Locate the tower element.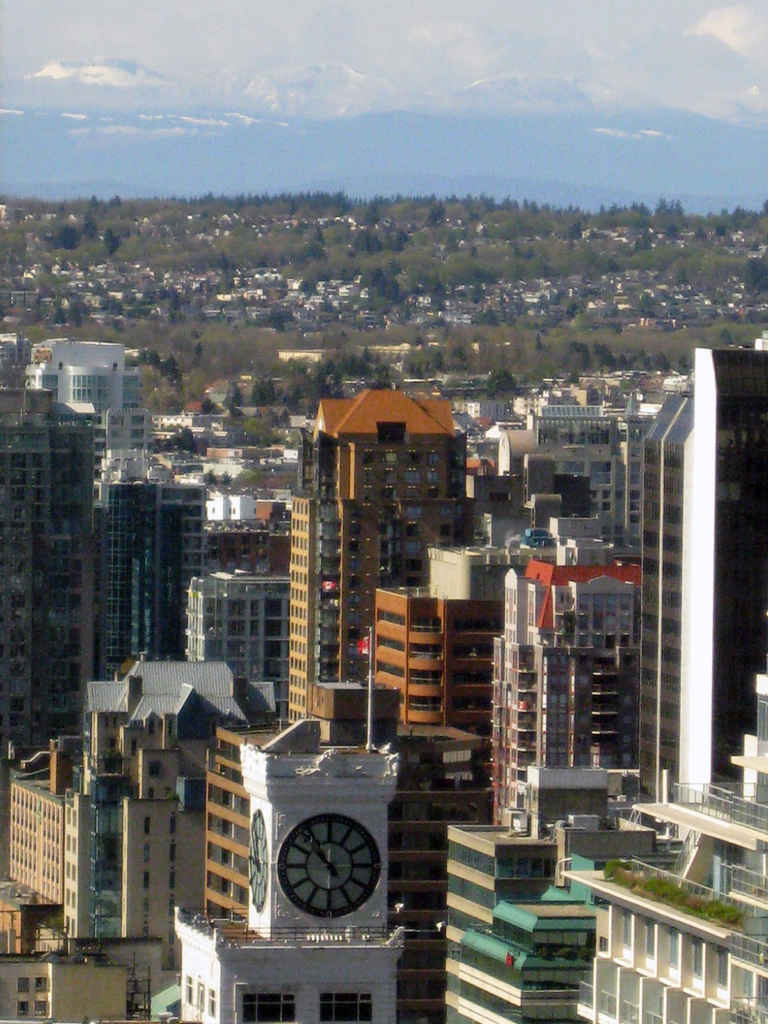
Element bbox: x1=289 y1=378 x2=480 y2=762.
